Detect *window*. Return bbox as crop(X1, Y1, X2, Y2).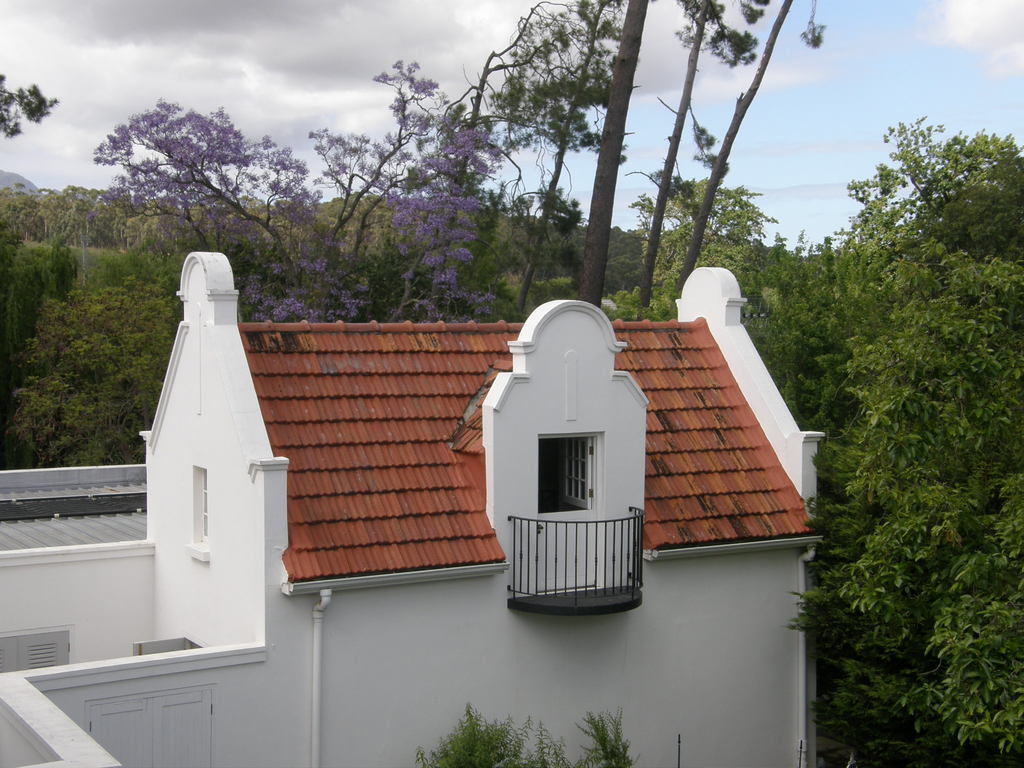
crop(536, 435, 598, 513).
